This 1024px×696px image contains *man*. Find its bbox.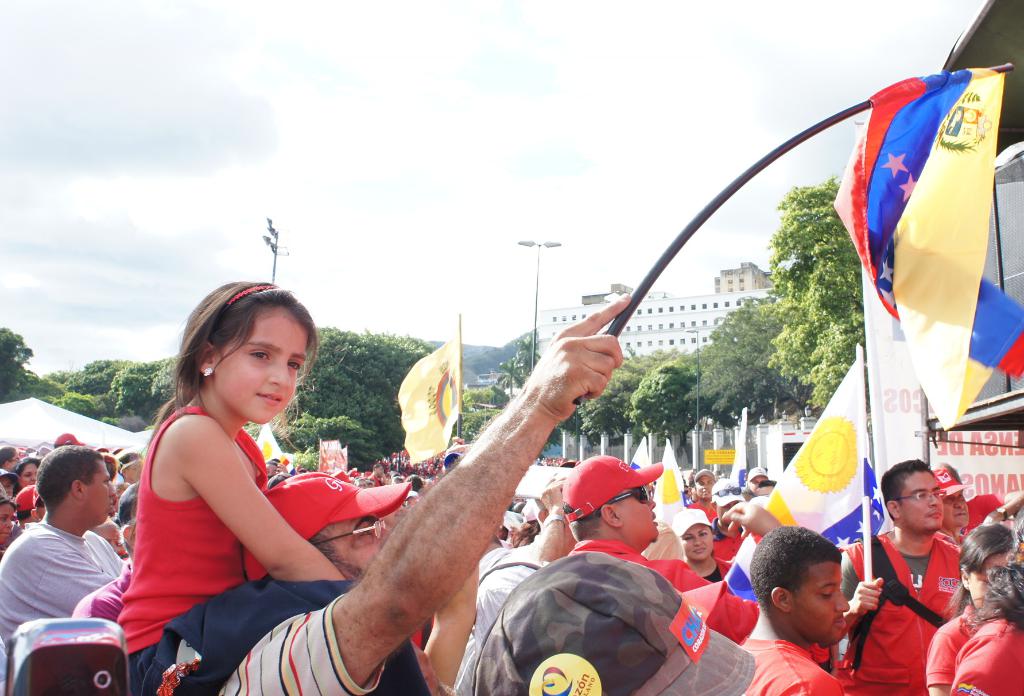
pyautogui.locateOnScreen(100, 454, 118, 482).
